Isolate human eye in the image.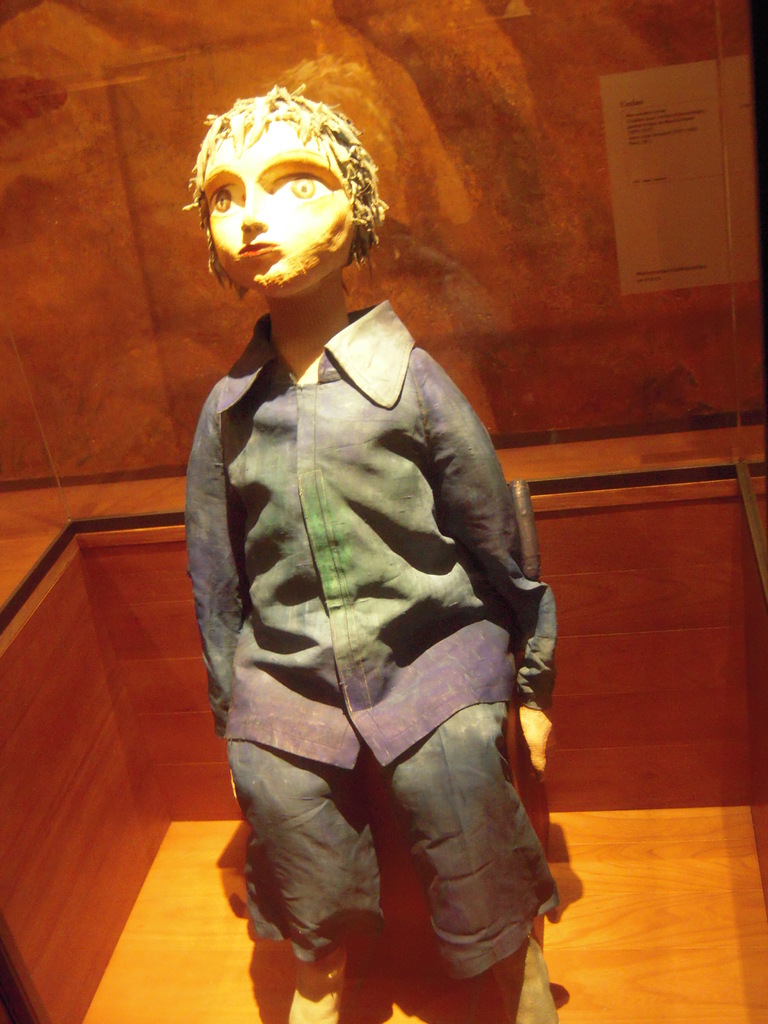
Isolated region: [x1=267, y1=168, x2=335, y2=207].
